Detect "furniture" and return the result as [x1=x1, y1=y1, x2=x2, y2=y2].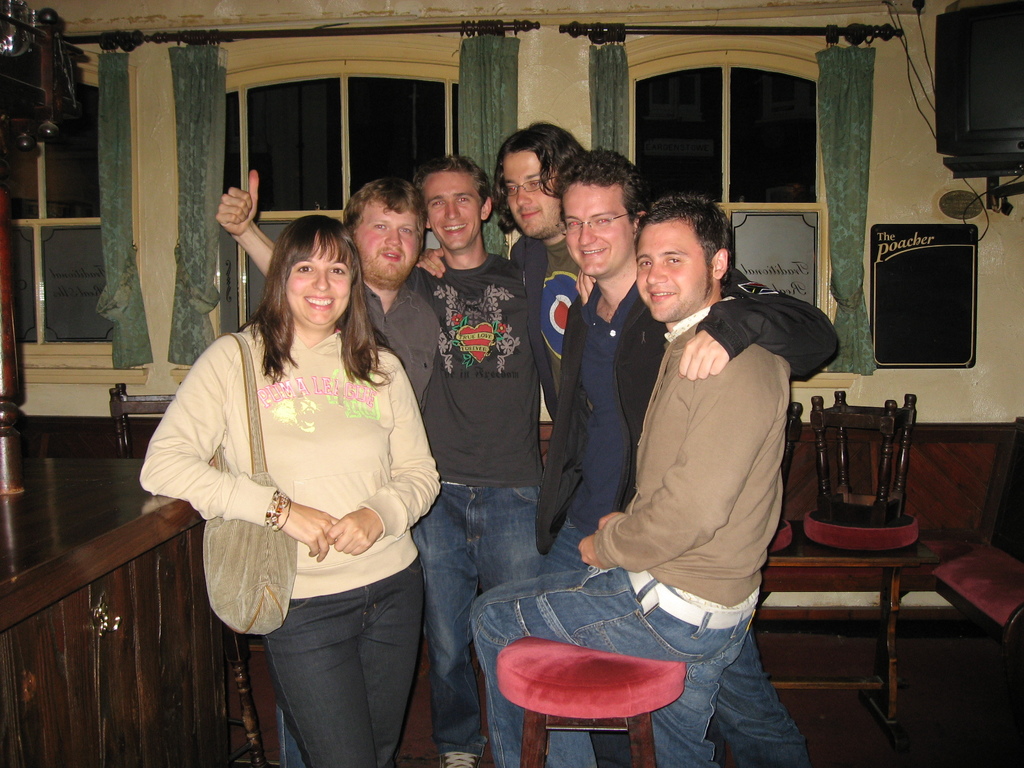
[x1=755, y1=521, x2=939, y2=730].
